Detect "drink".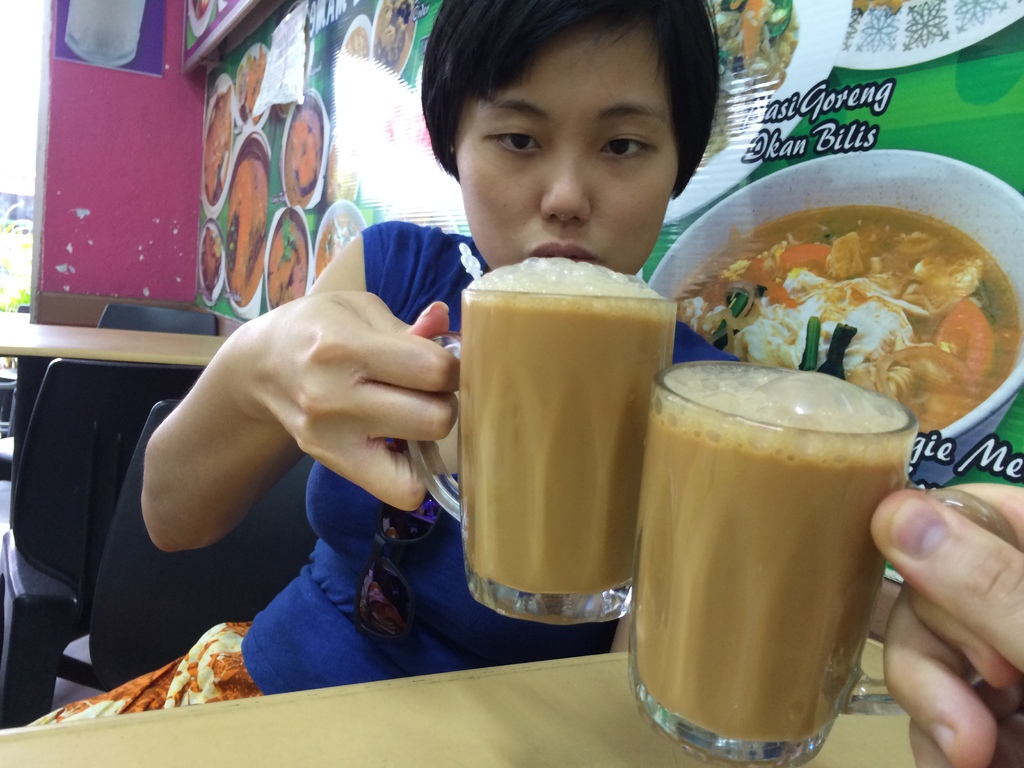
Detected at [left=461, top=253, right=678, bottom=595].
